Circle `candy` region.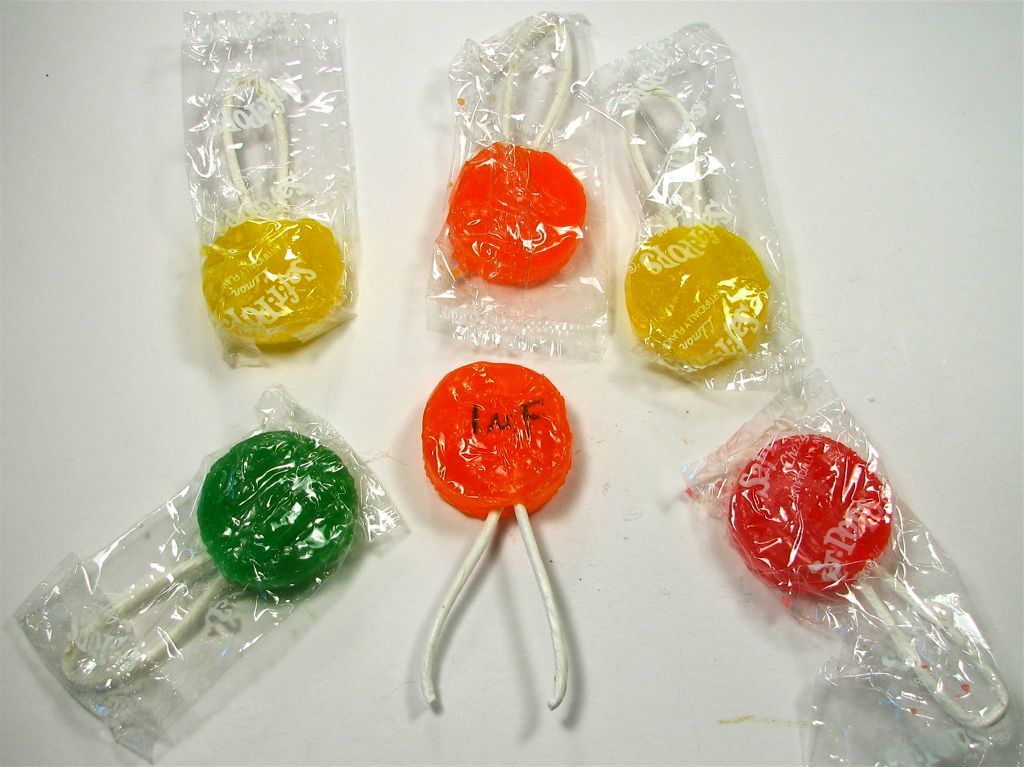
Region: left=444, top=141, right=586, bottom=291.
